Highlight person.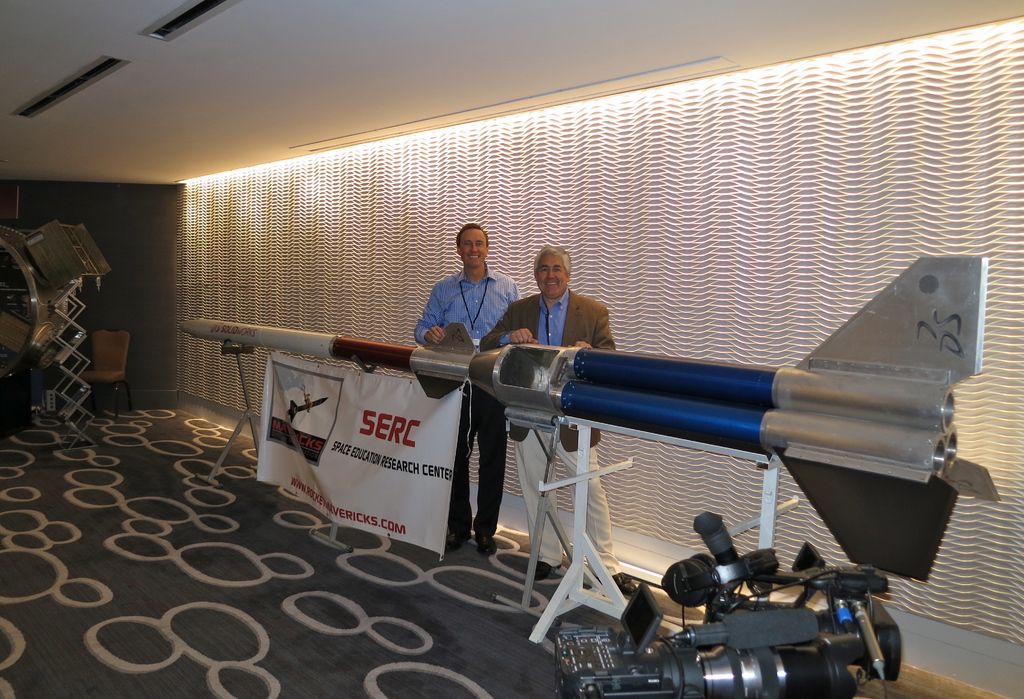
Highlighted region: {"left": 412, "top": 227, "right": 524, "bottom": 554}.
